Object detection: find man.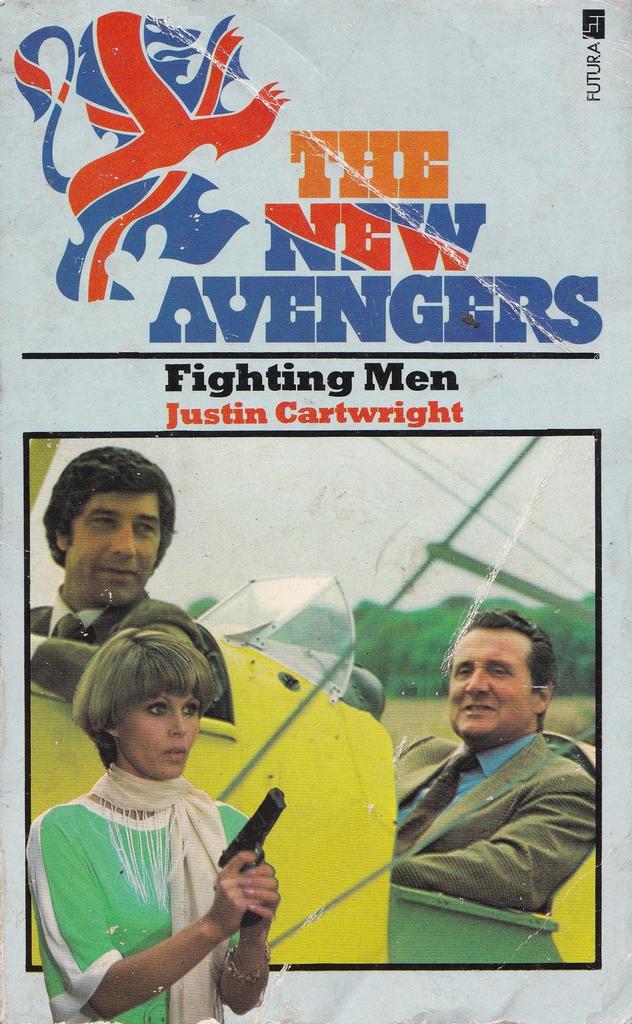
<region>24, 446, 247, 738</region>.
